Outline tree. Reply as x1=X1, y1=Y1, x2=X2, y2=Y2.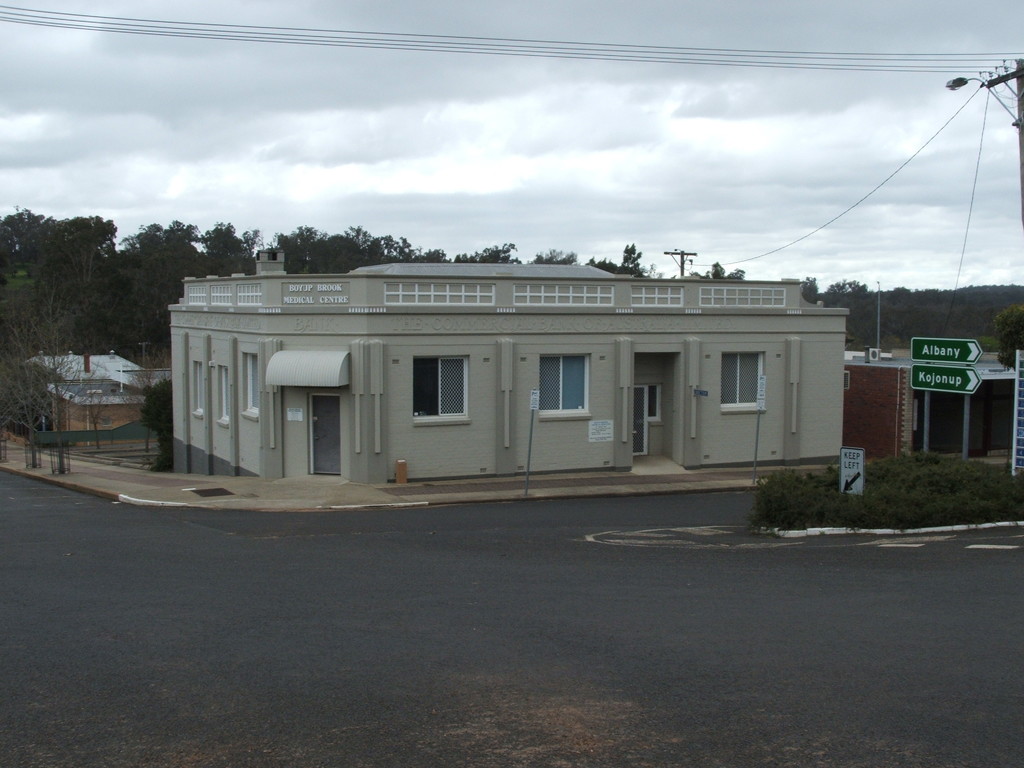
x1=451, y1=234, x2=531, y2=265.
